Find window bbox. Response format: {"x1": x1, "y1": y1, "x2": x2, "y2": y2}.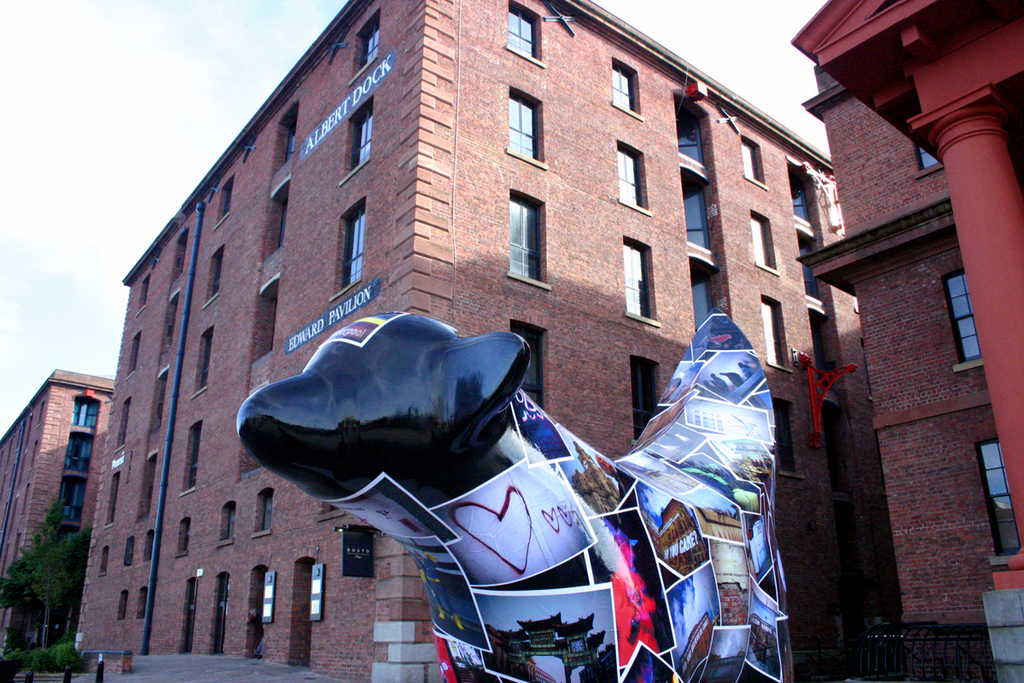
{"x1": 148, "y1": 365, "x2": 171, "y2": 433}.
